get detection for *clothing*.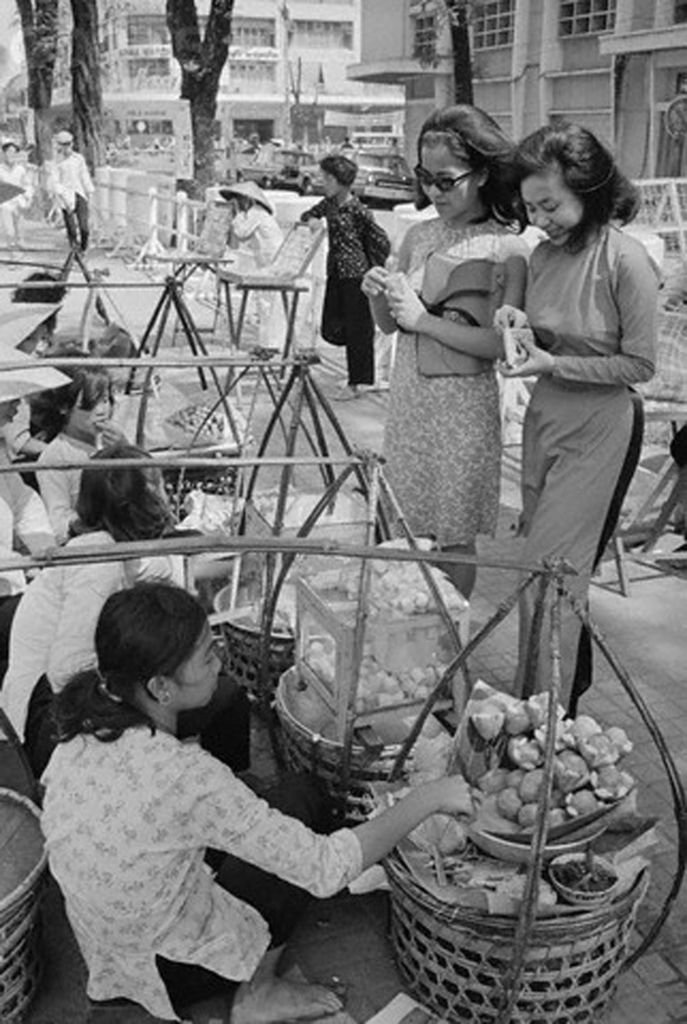
Detection: bbox=(233, 205, 283, 348).
